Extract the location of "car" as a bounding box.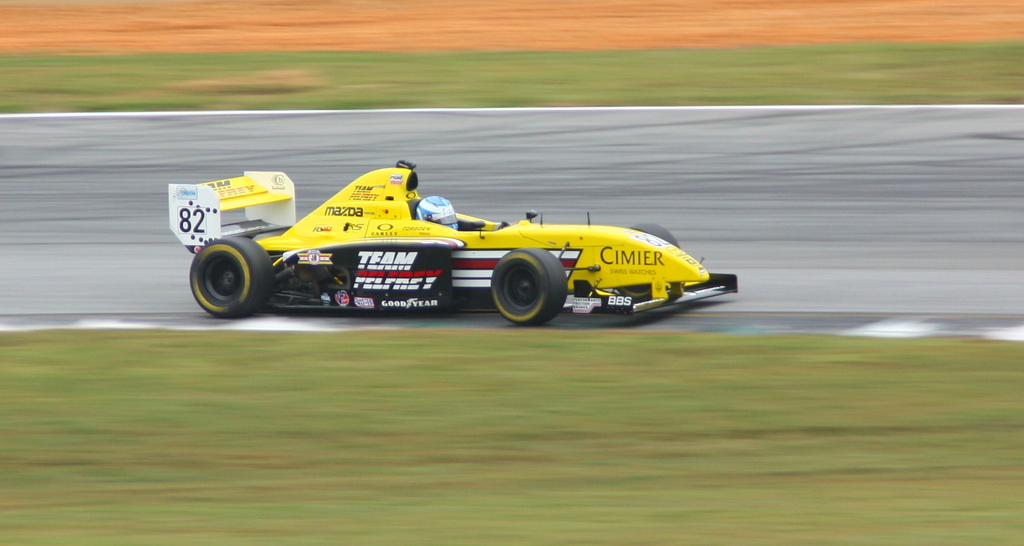
detection(175, 161, 737, 325).
